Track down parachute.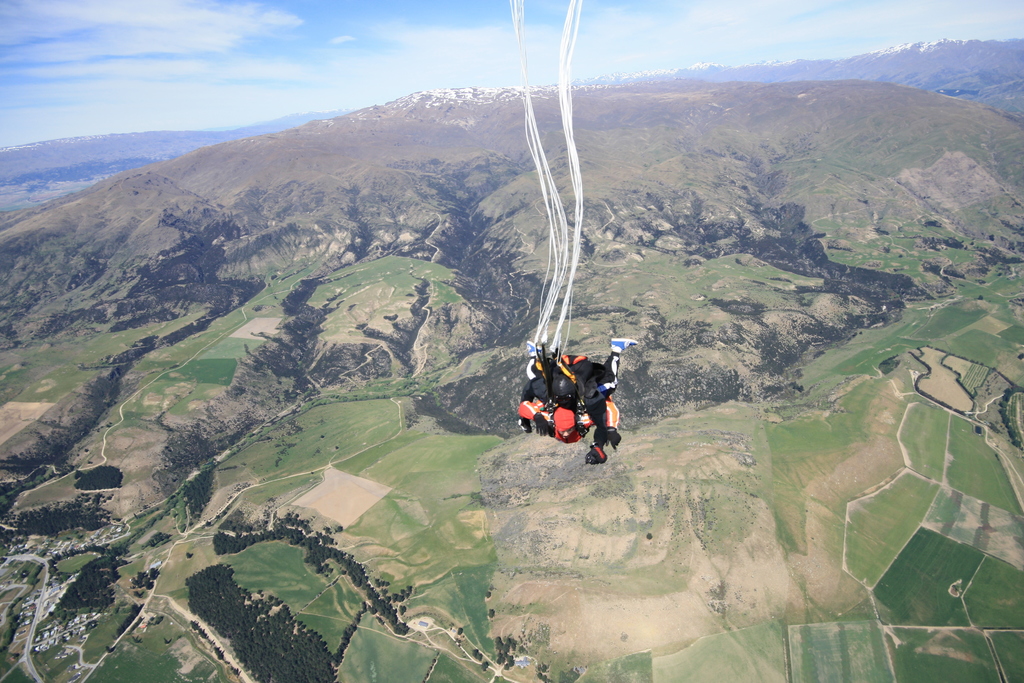
Tracked to 501, 206, 642, 454.
